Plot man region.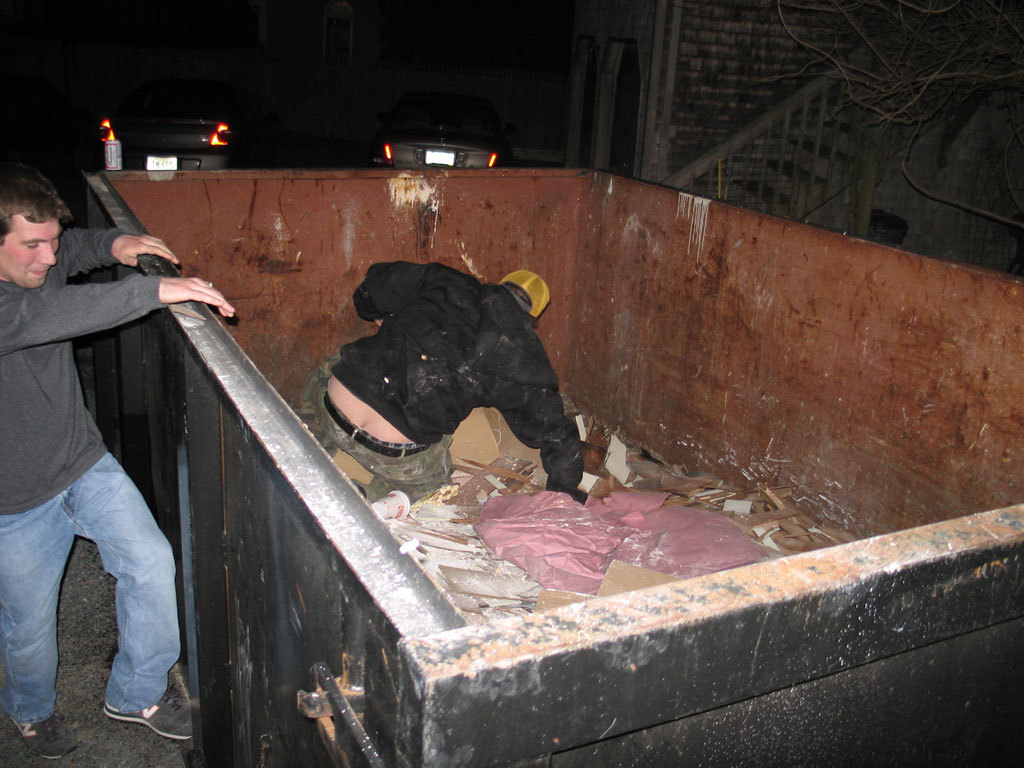
Plotted at crop(3, 120, 208, 767).
